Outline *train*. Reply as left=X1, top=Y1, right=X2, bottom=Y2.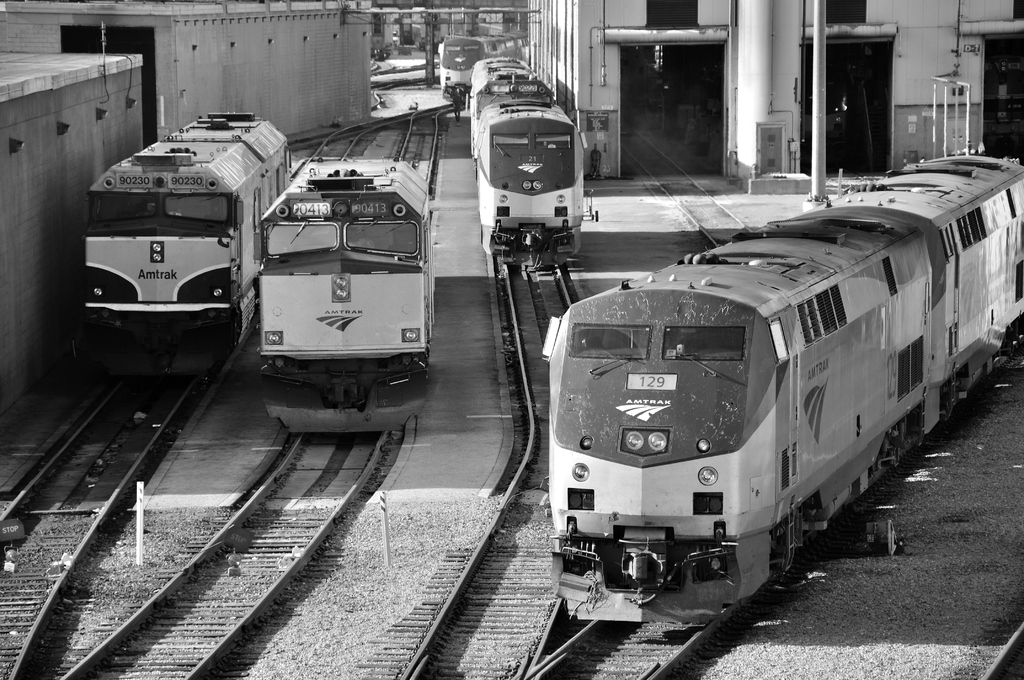
left=266, top=158, right=431, bottom=399.
